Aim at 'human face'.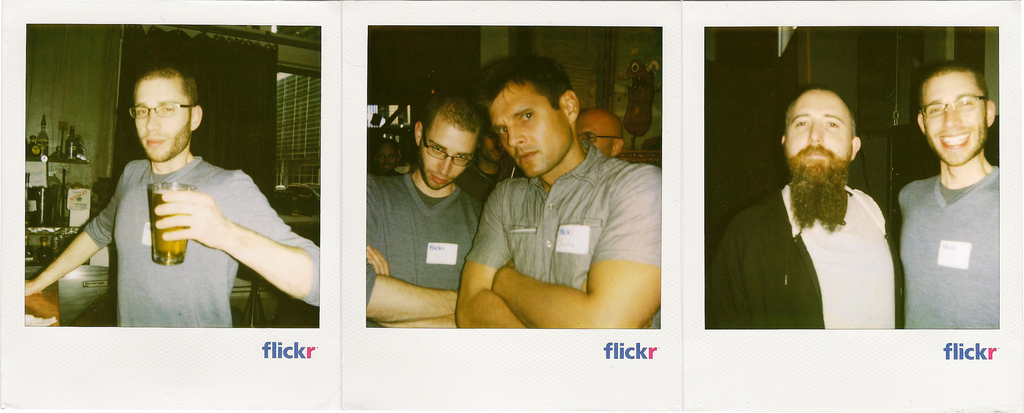
Aimed at <bbox>488, 79, 571, 177</bbox>.
